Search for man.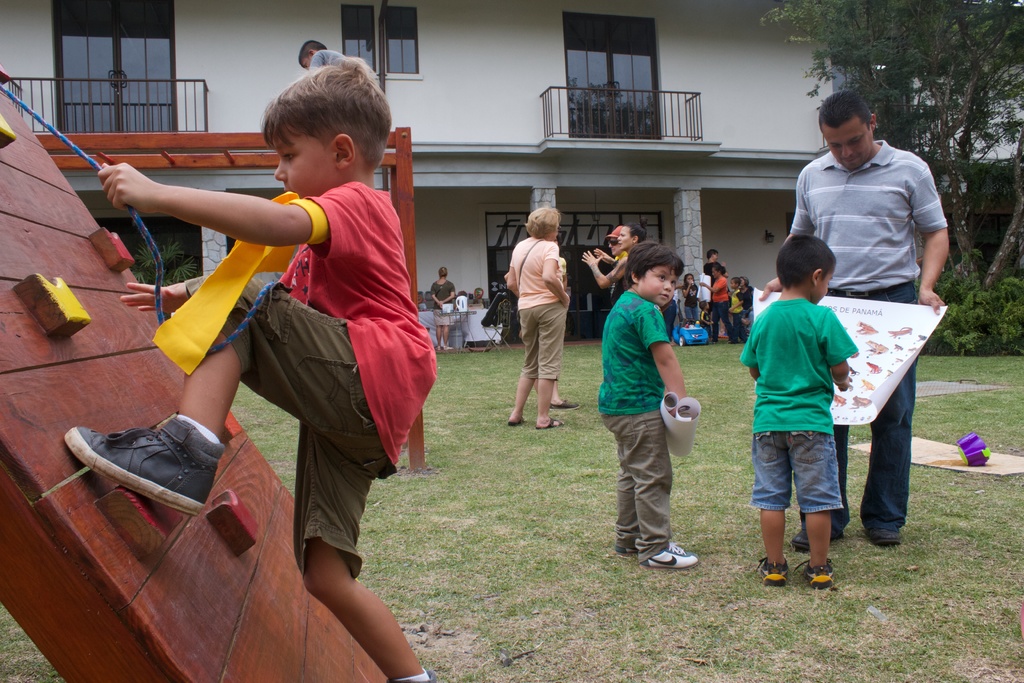
Found at bbox=(580, 224, 623, 266).
